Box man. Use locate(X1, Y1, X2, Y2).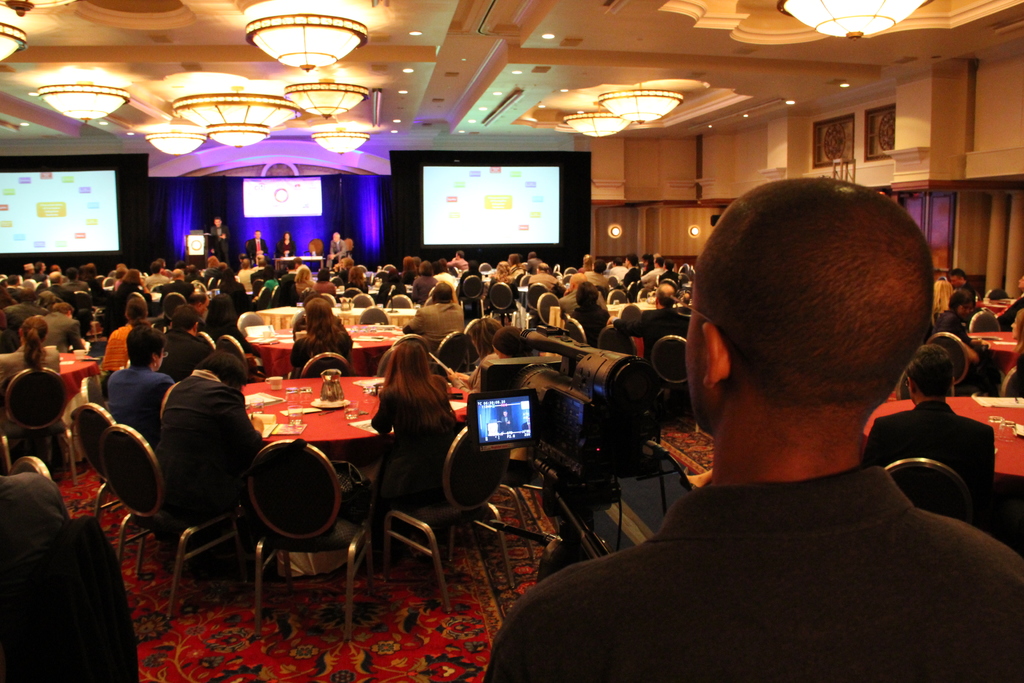
locate(328, 231, 348, 262).
